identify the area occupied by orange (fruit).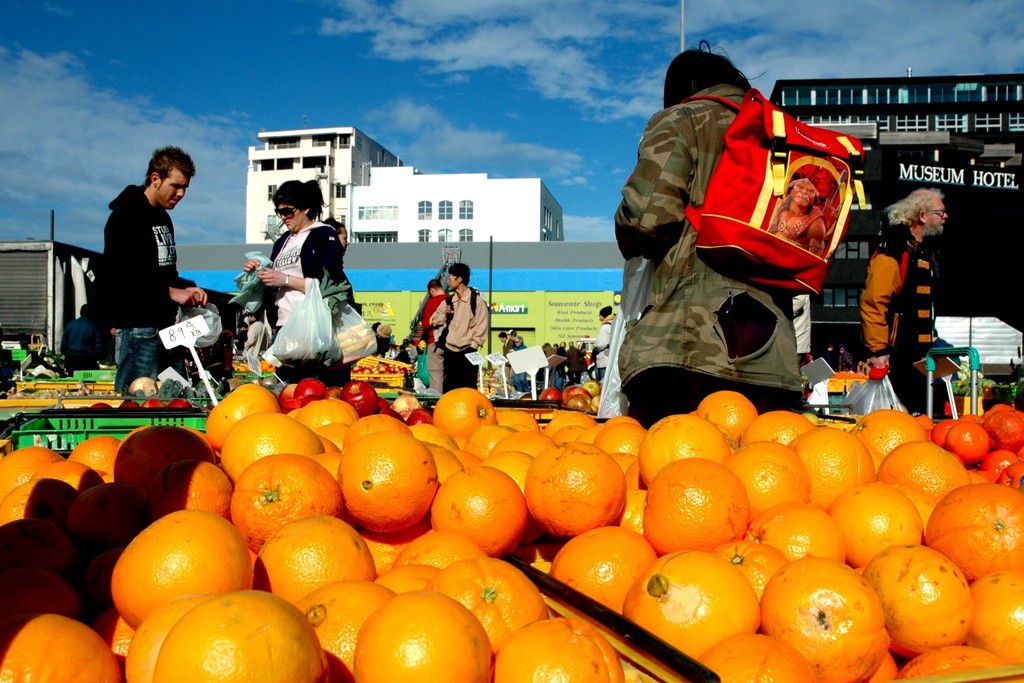
Area: region(115, 506, 250, 611).
